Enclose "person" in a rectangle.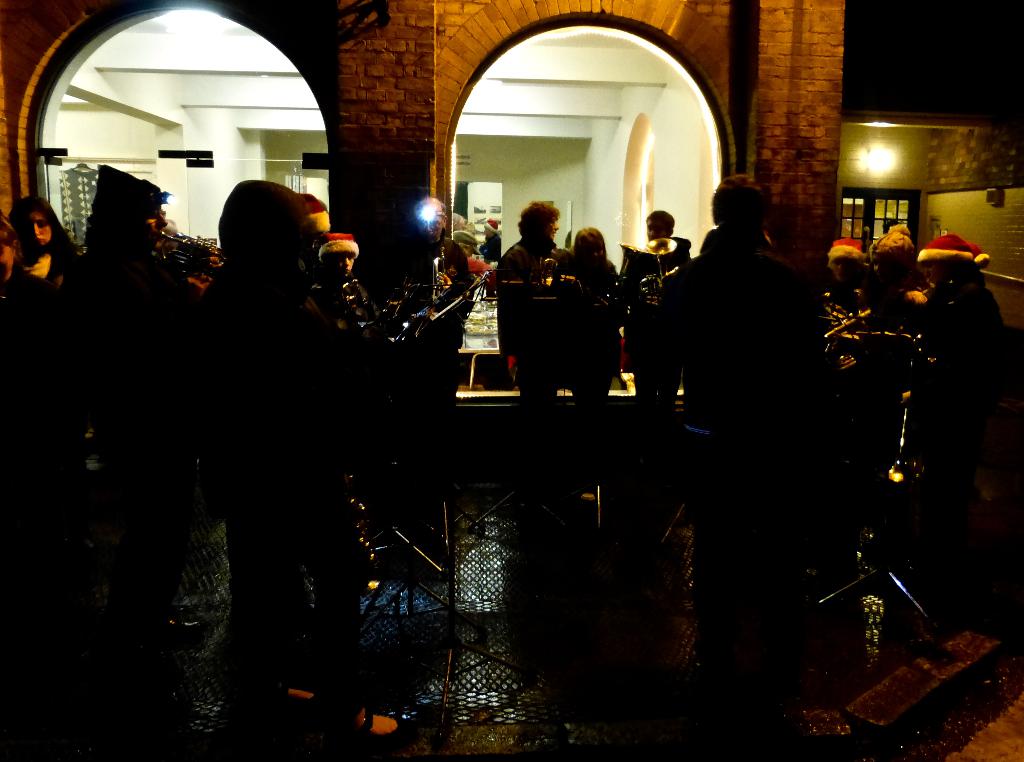
detection(899, 232, 1017, 354).
